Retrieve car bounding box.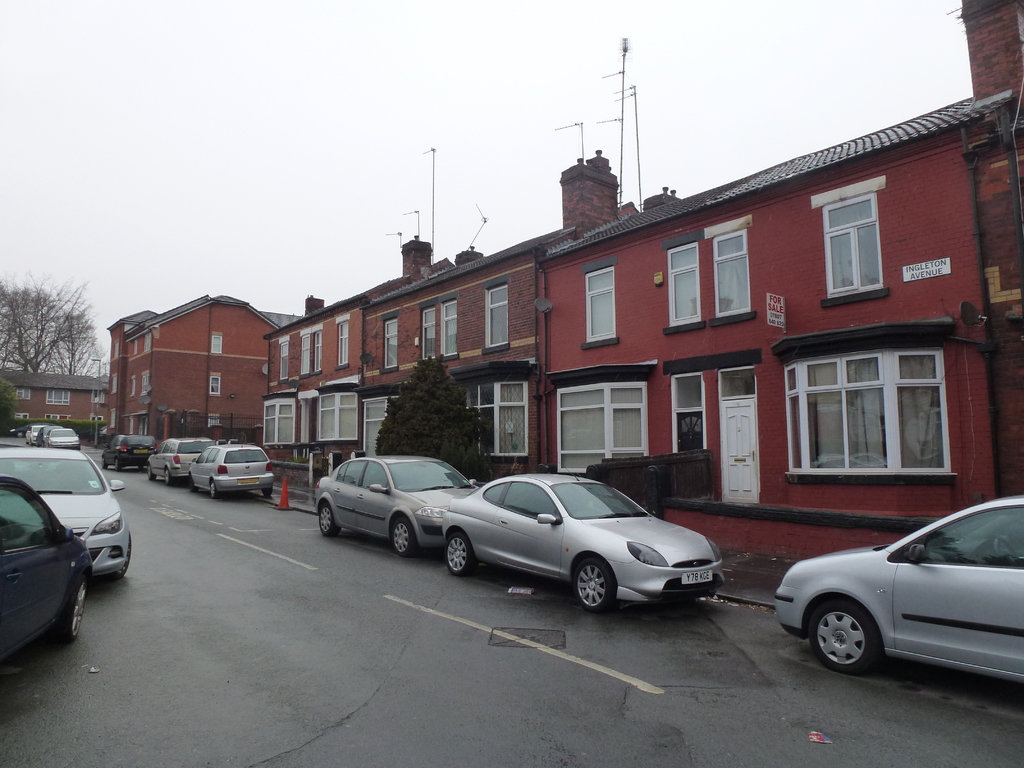
Bounding box: [x1=764, y1=495, x2=1023, y2=686].
